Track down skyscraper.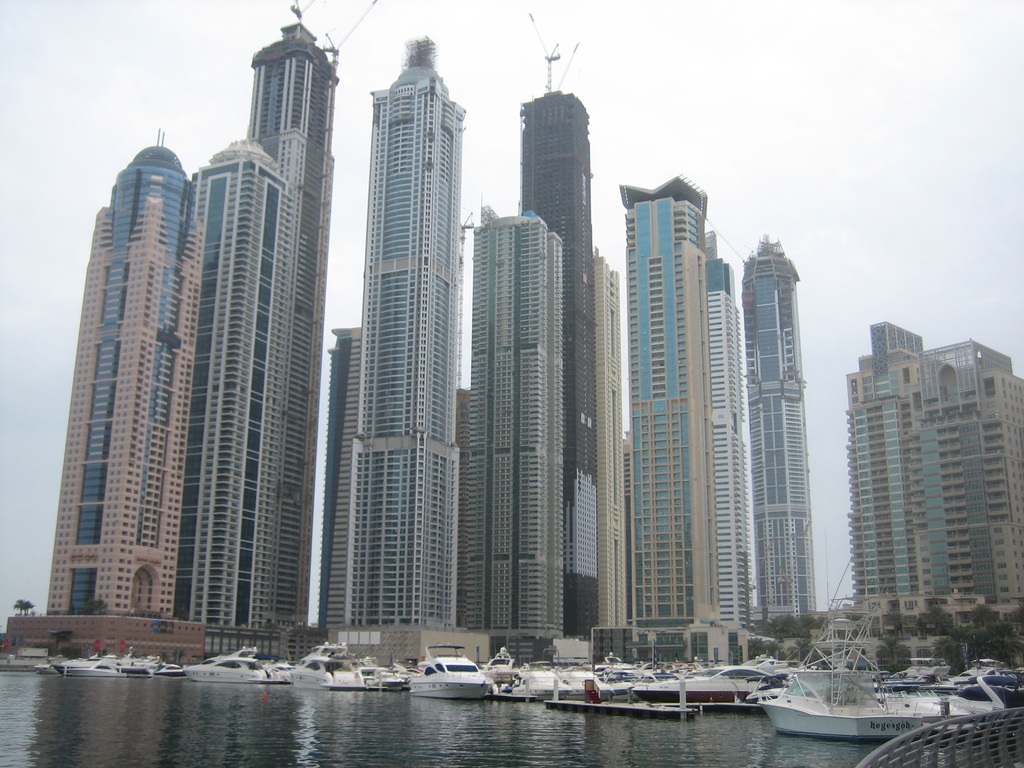
Tracked to l=311, t=318, r=375, b=620.
